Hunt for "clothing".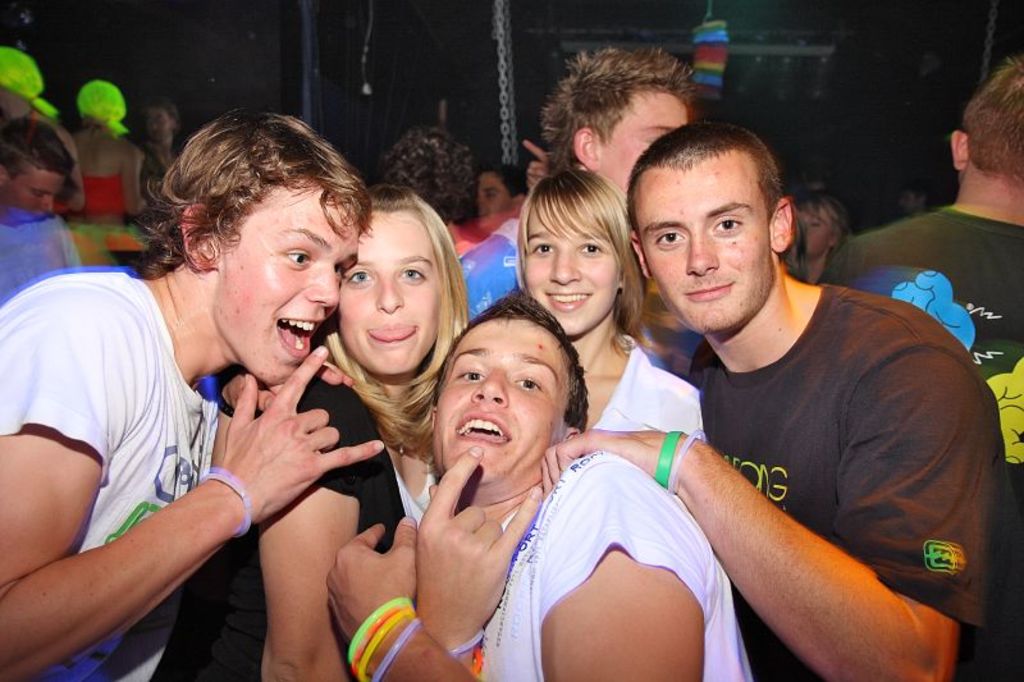
Hunted down at [x1=690, y1=283, x2=1023, y2=681].
